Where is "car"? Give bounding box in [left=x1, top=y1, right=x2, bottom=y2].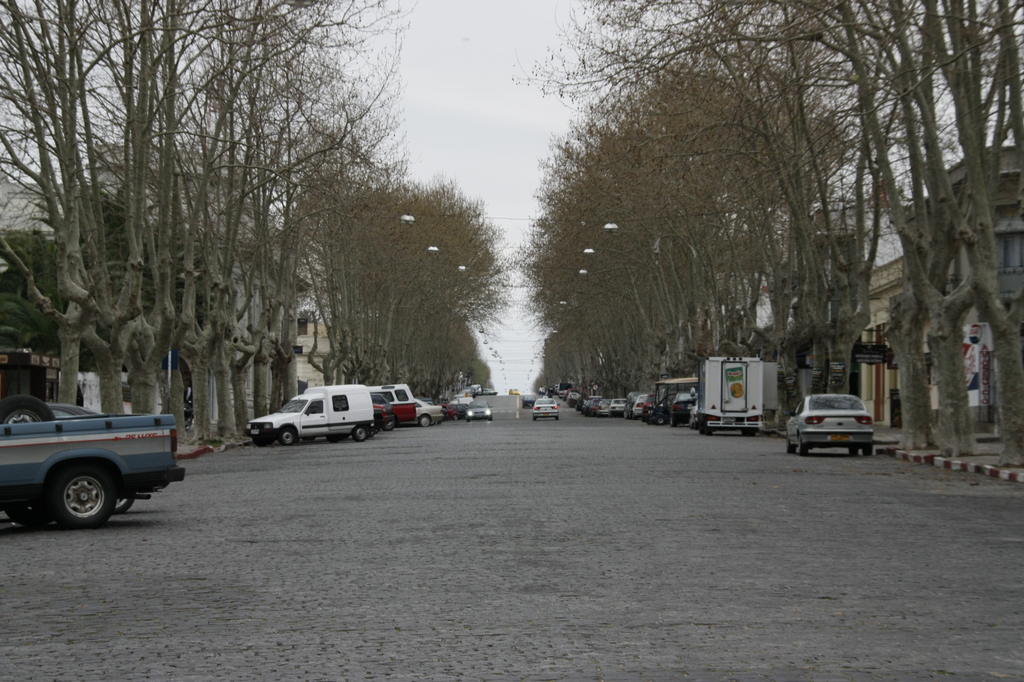
[left=484, top=386, right=491, bottom=392].
